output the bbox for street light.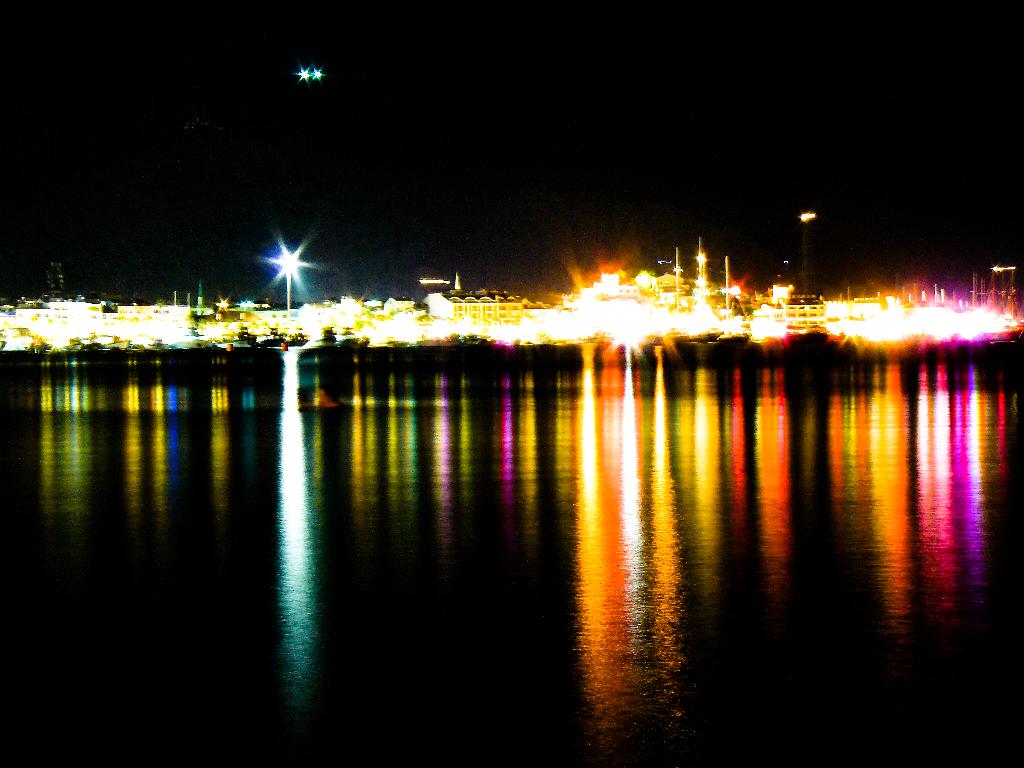
detection(275, 250, 298, 312).
